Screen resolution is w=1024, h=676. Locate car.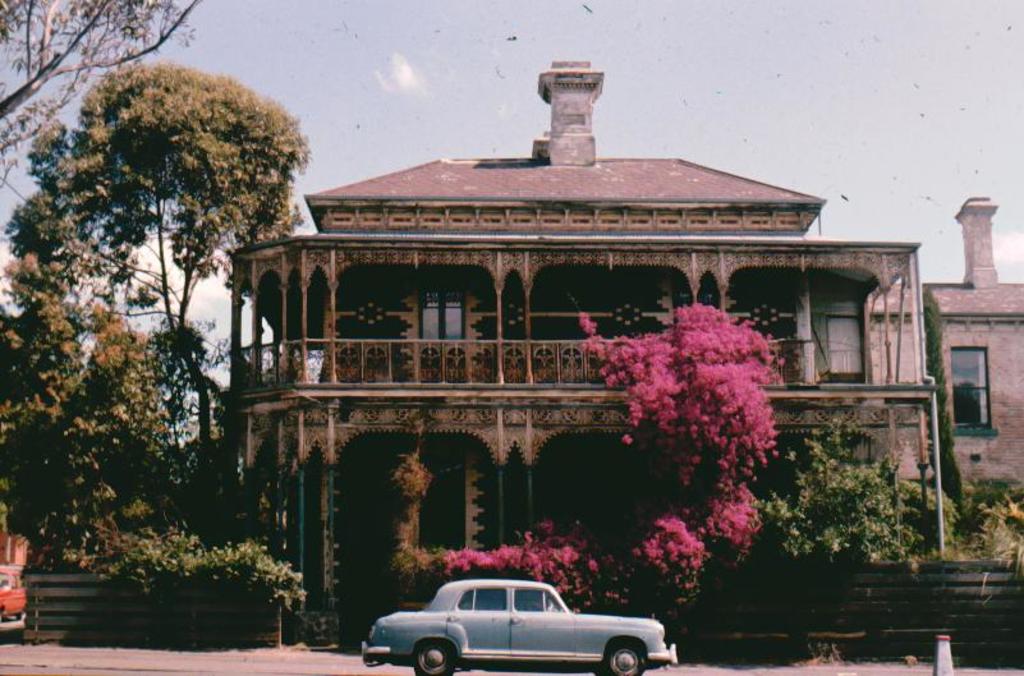
(0,560,24,631).
